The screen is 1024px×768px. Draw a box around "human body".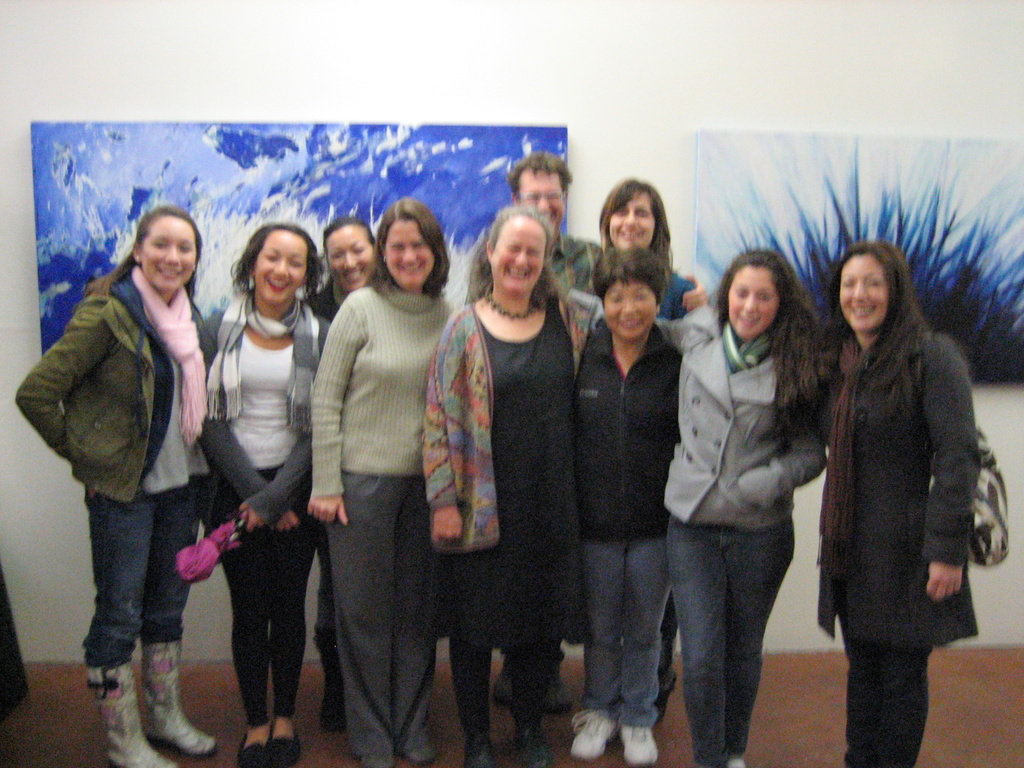
bbox=(305, 192, 459, 767).
